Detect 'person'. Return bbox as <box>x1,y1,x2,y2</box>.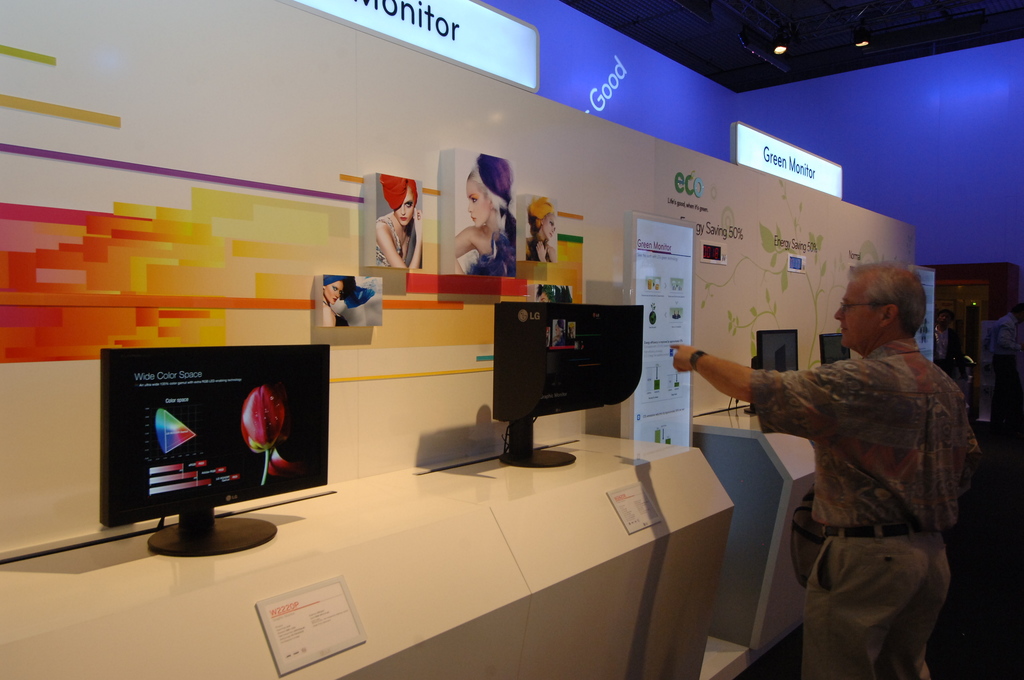
<box>456,156,514,275</box>.
